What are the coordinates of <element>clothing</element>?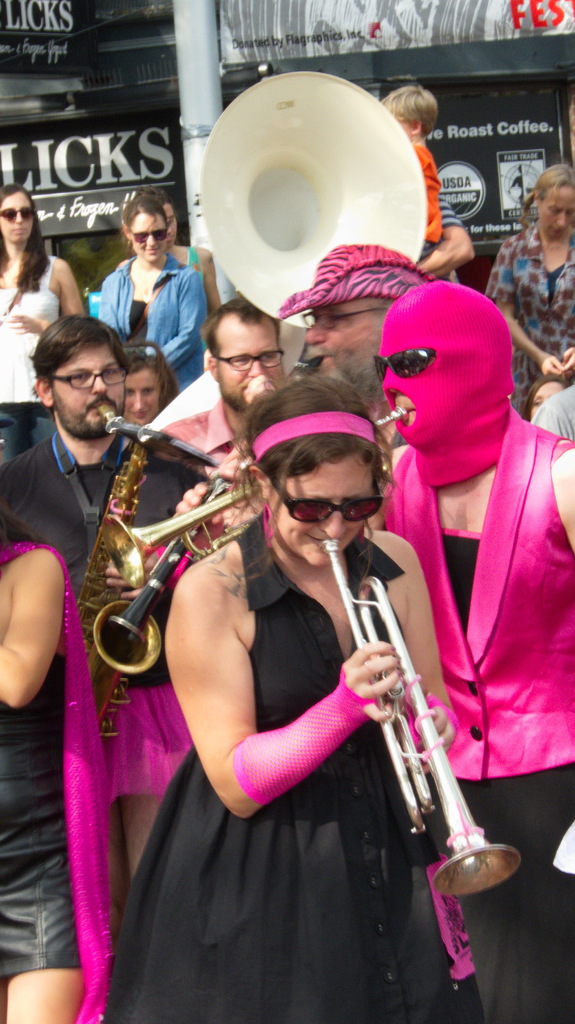
detection(410, 213, 455, 286).
